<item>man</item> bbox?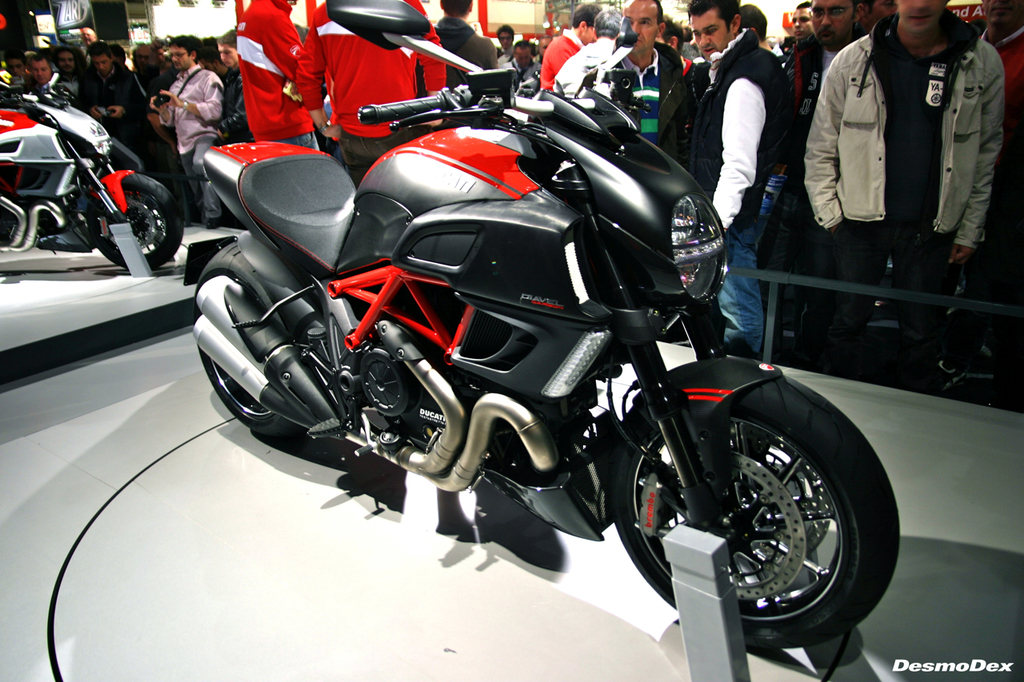
[left=507, top=37, right=545, bottom=86]
